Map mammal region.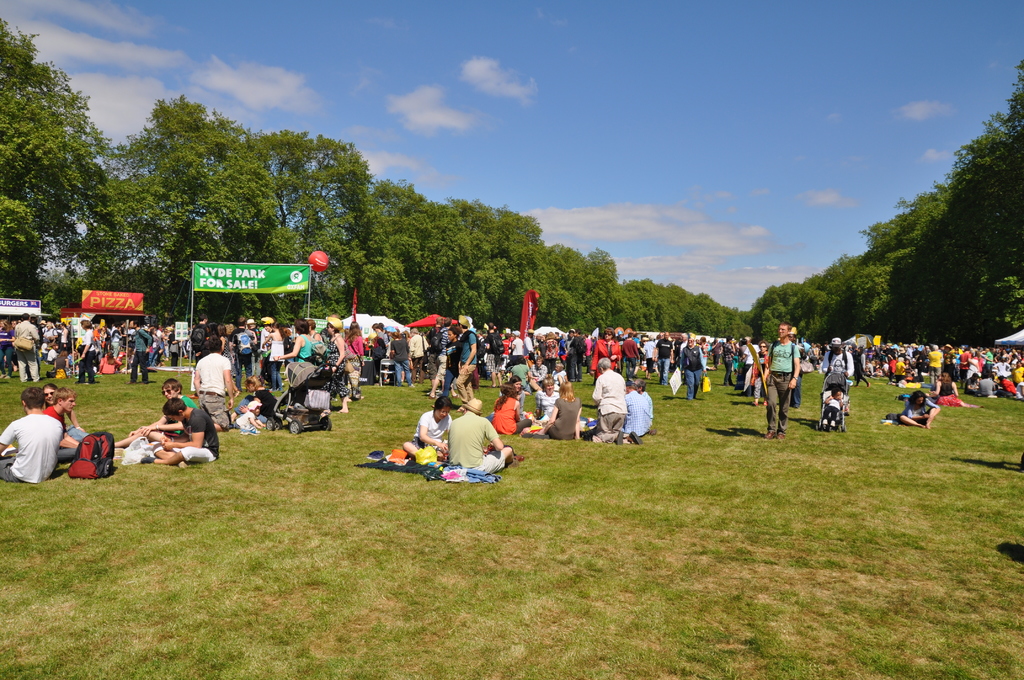
Mapped to 824, 340, 854, 387.
